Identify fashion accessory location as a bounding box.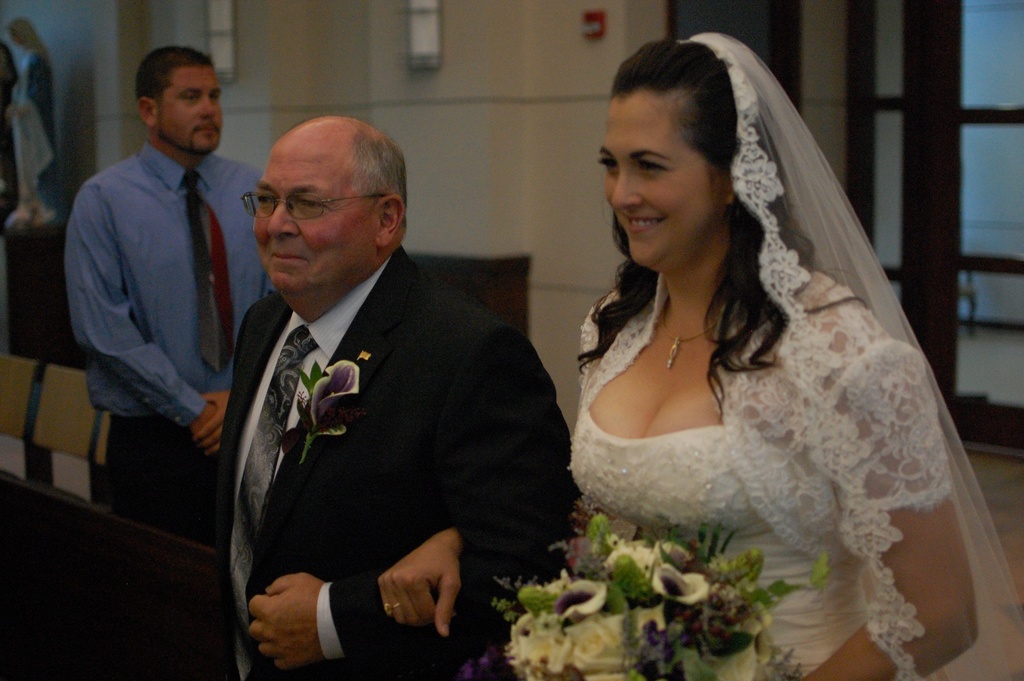
(x1=353, y1=350, x2=368, y2=357).
